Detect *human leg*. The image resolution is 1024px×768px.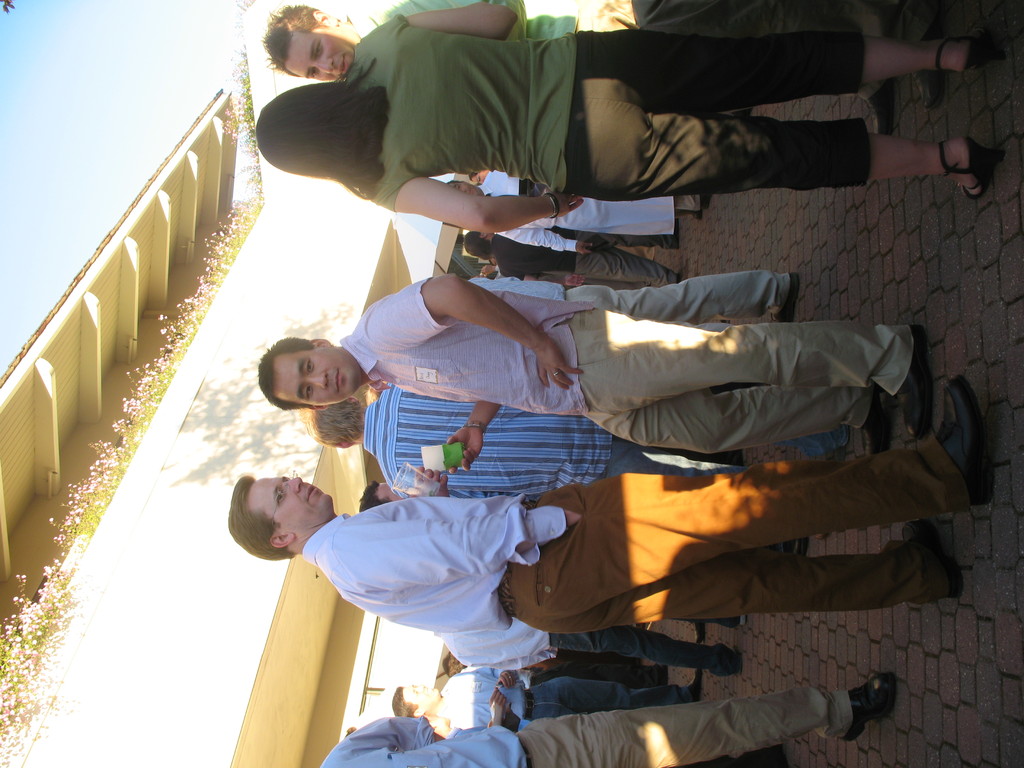
<region>520, 698, 900, 767</region>.
